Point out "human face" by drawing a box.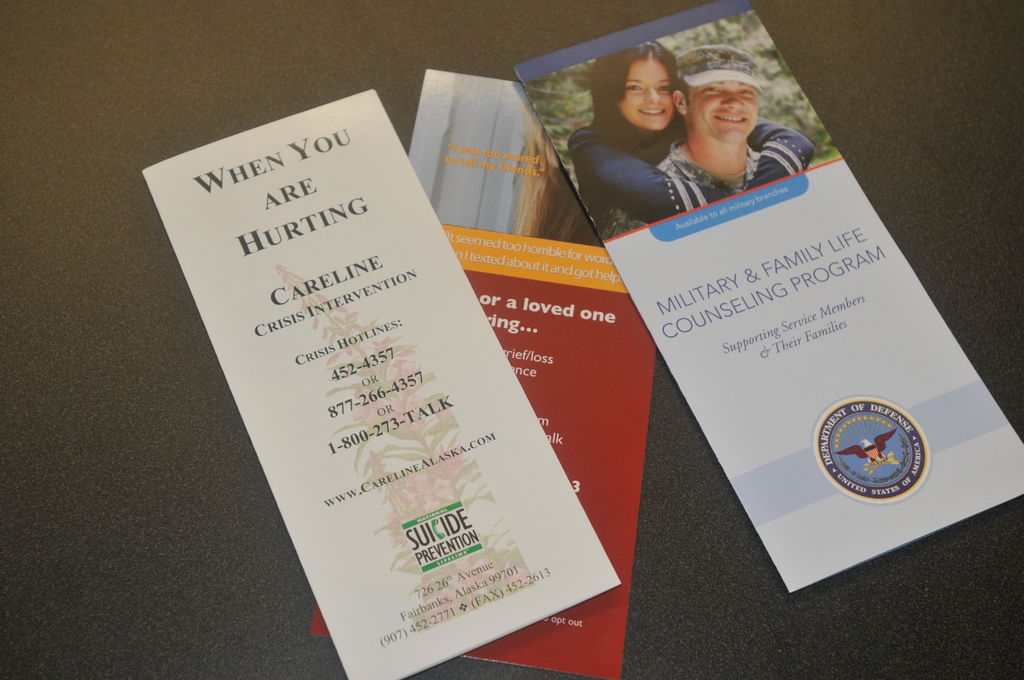
691, 79, 759, 142.
